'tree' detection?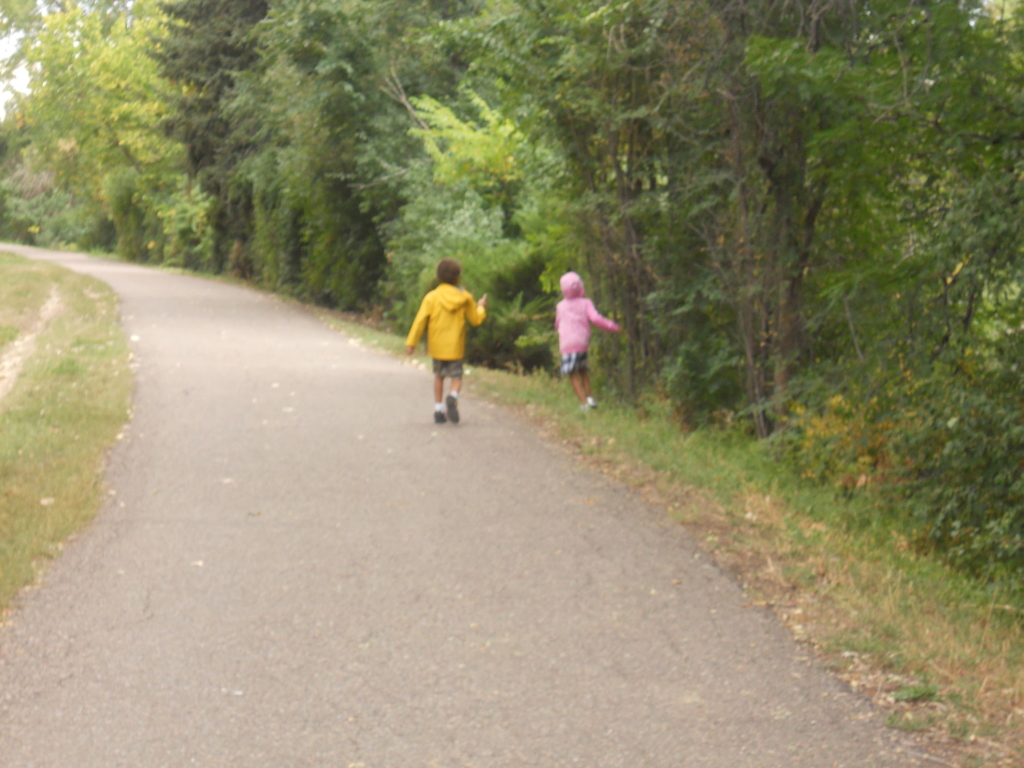
(x1=0, y1=0, x2=152, y2=285)
